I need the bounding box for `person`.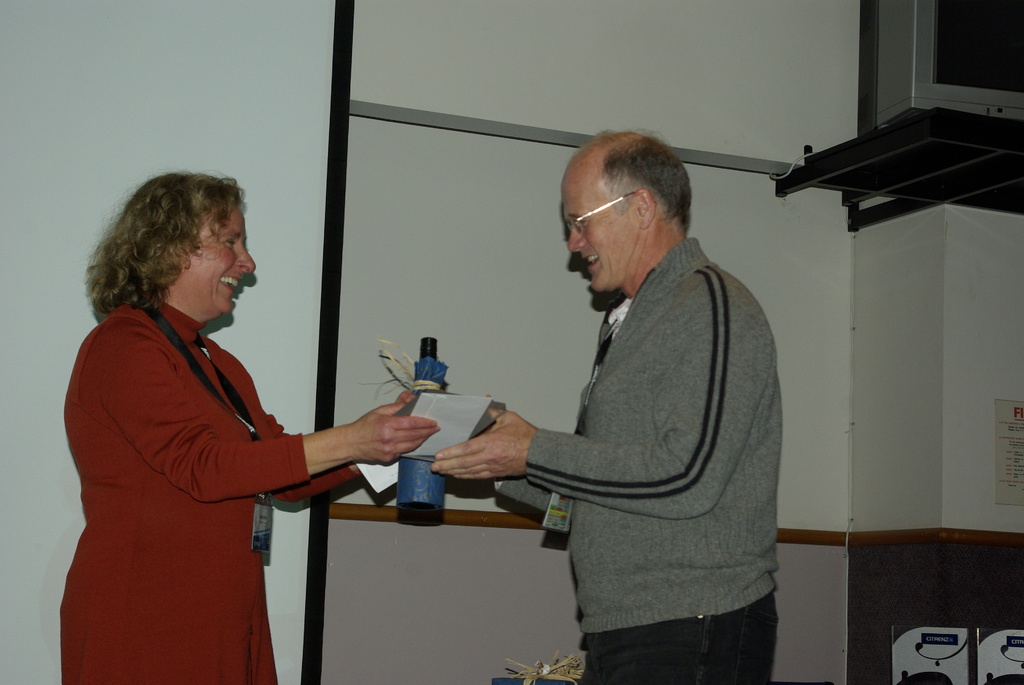
Here it is: <box>462,125,795,673</box>.
